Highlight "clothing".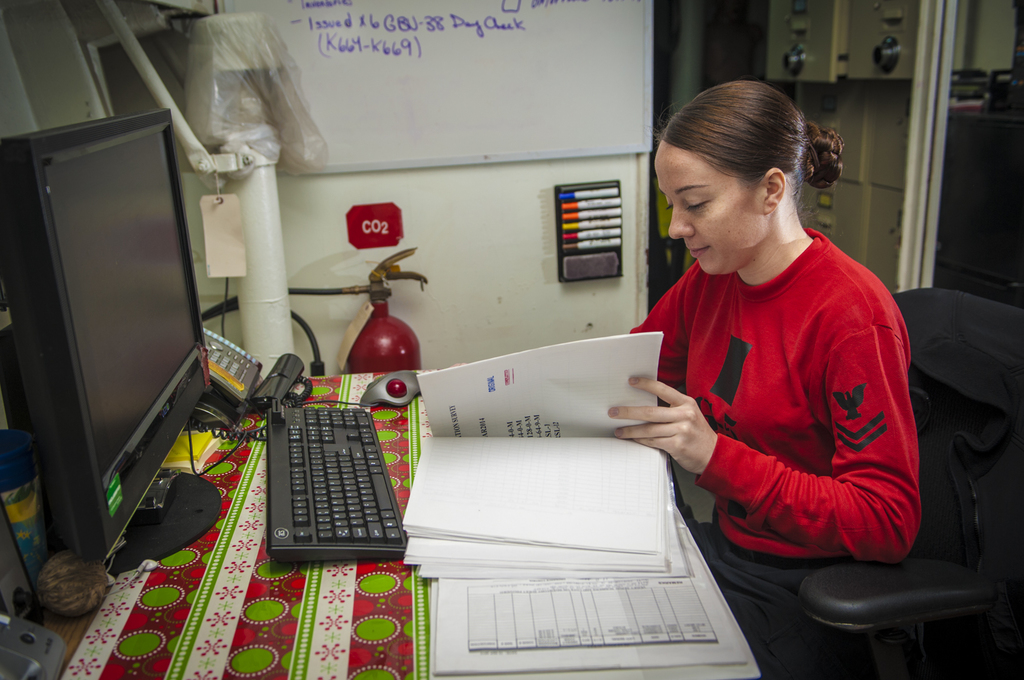
Highlighted region: [left=647, top=184, right=916, bottom=585].
